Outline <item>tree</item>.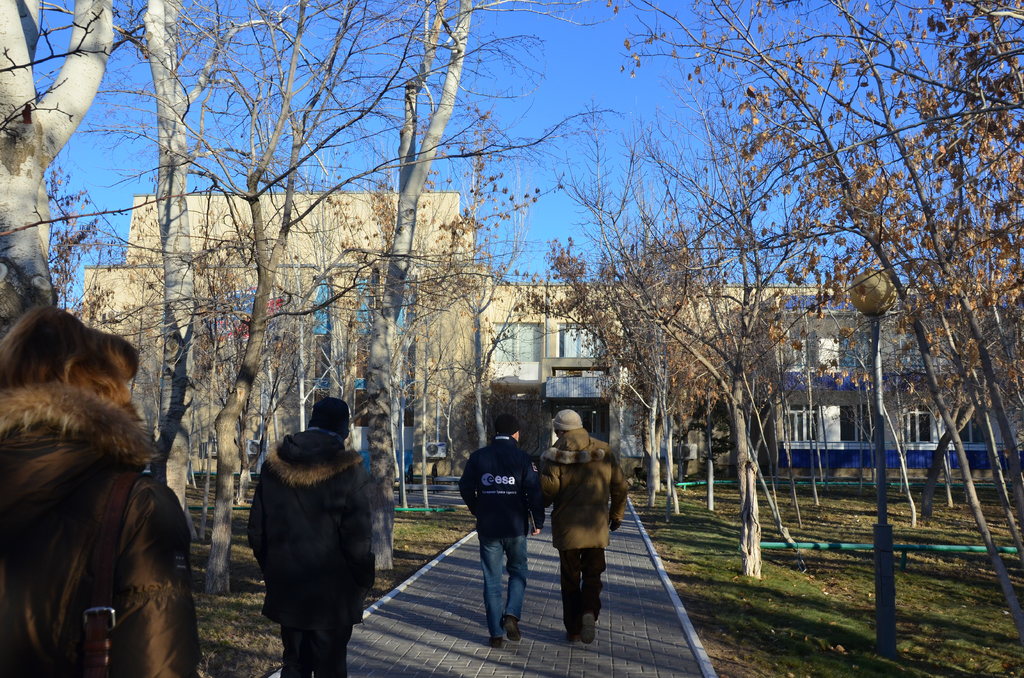
Outline: left=110, top=0, right=500, bottom=593.
